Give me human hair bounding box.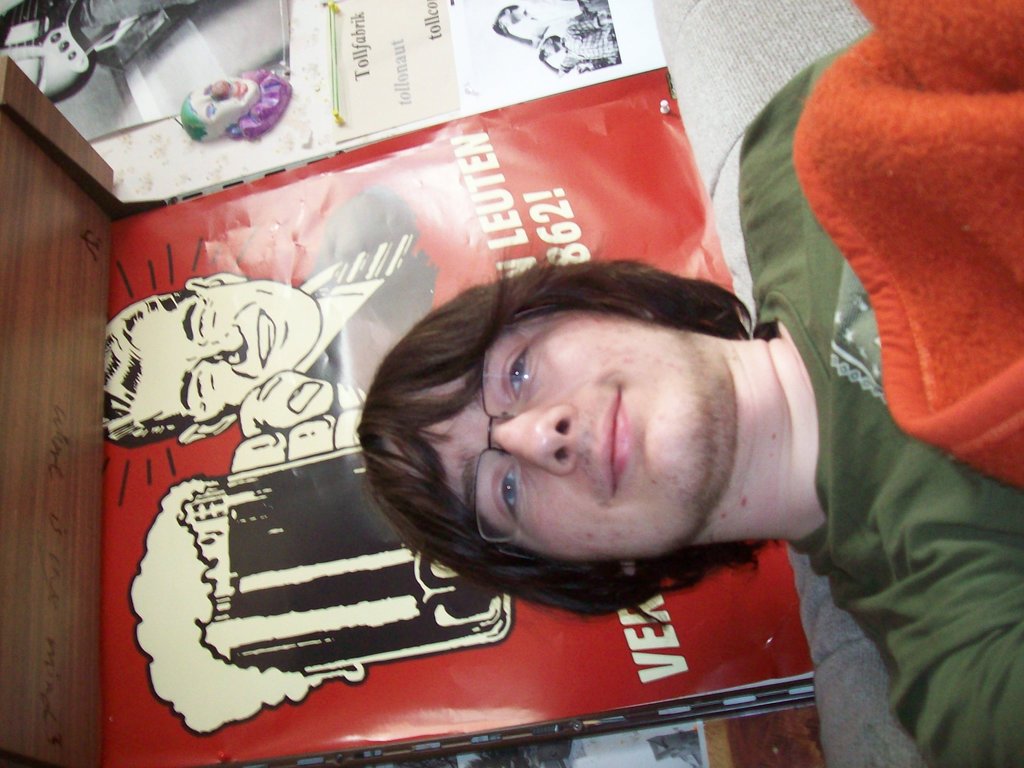
(99,294,198,447).
